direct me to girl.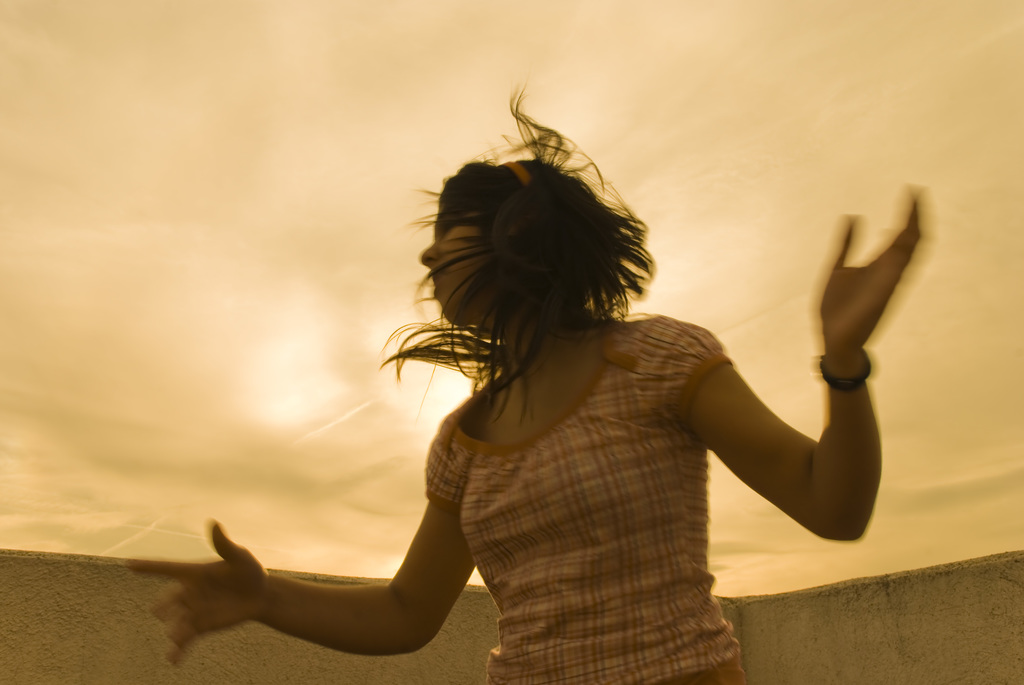
Direction: (left=120, top=83, right=918, bottom=684).
